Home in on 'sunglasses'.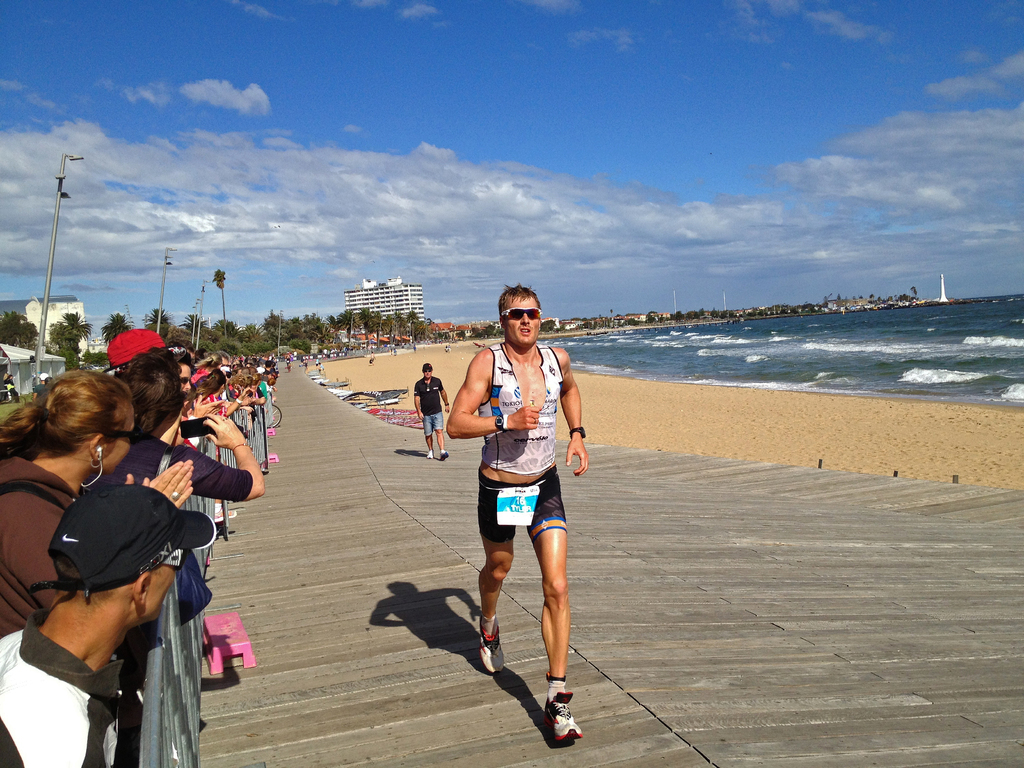
Homed in at select_region(106, 424, 141, 442).
